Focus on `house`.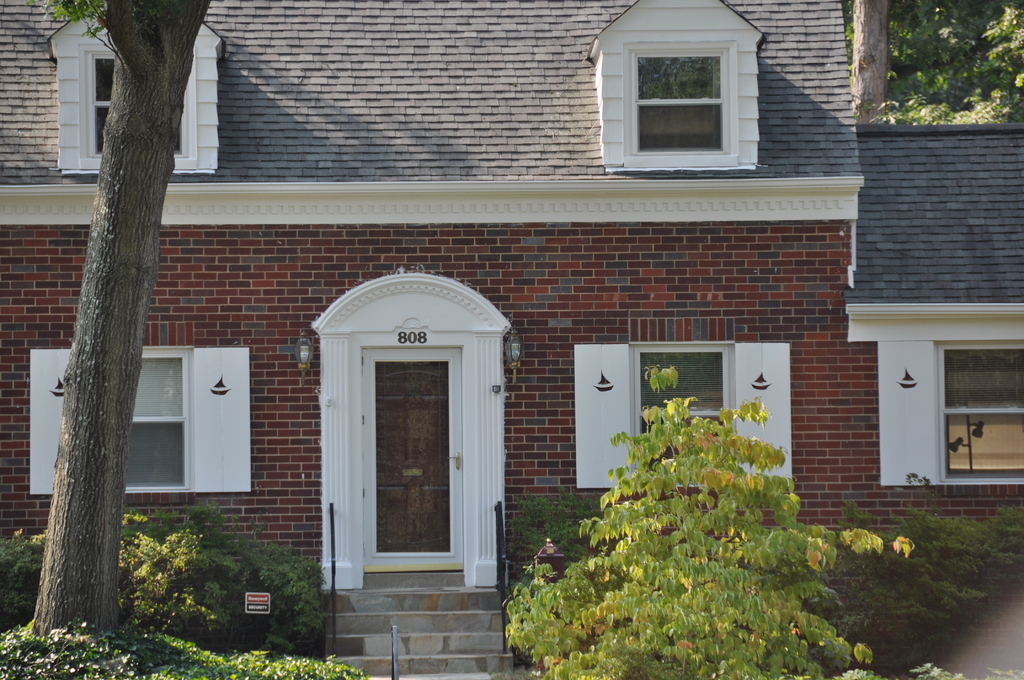
Focused at detection(28, 0, 958, 647).
